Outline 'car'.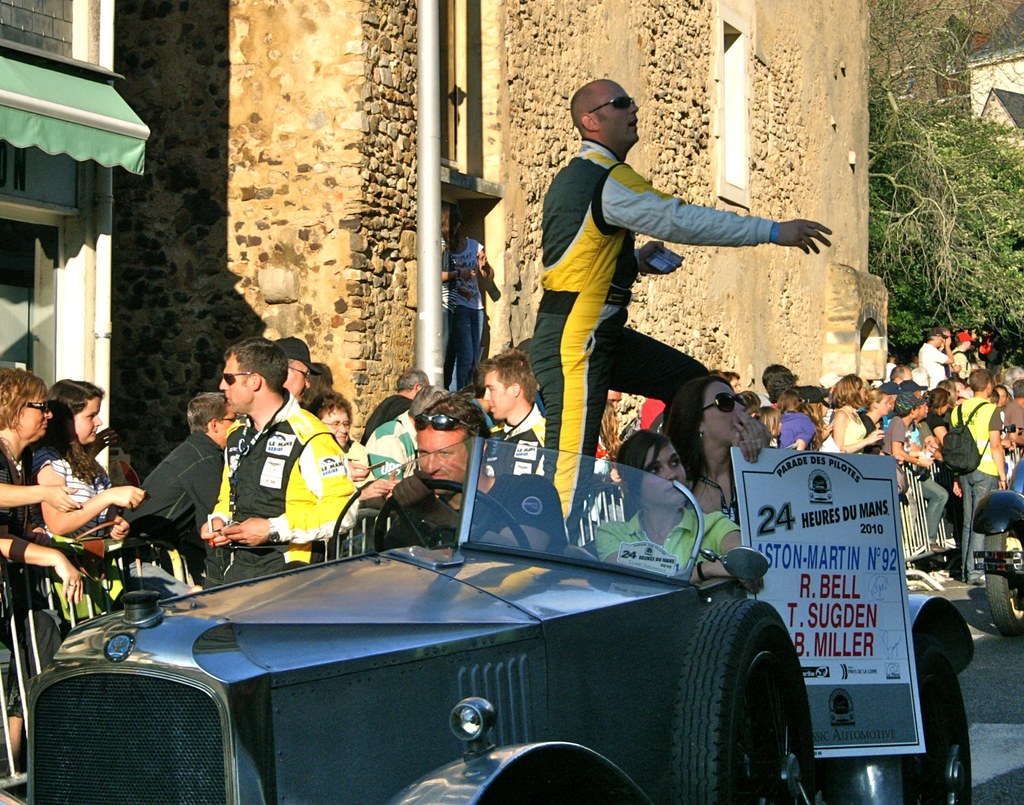
Outline: <region>0, 434, 974, 804</region>.
